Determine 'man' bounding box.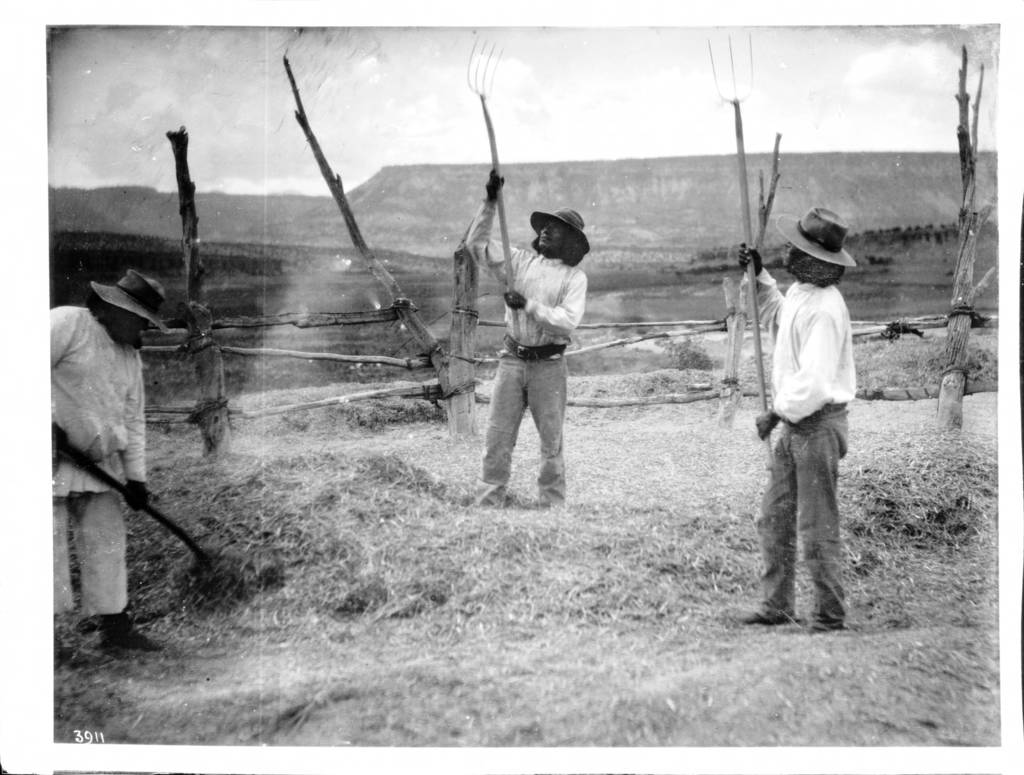
Determined: box=[49, 266, 174, 653].
